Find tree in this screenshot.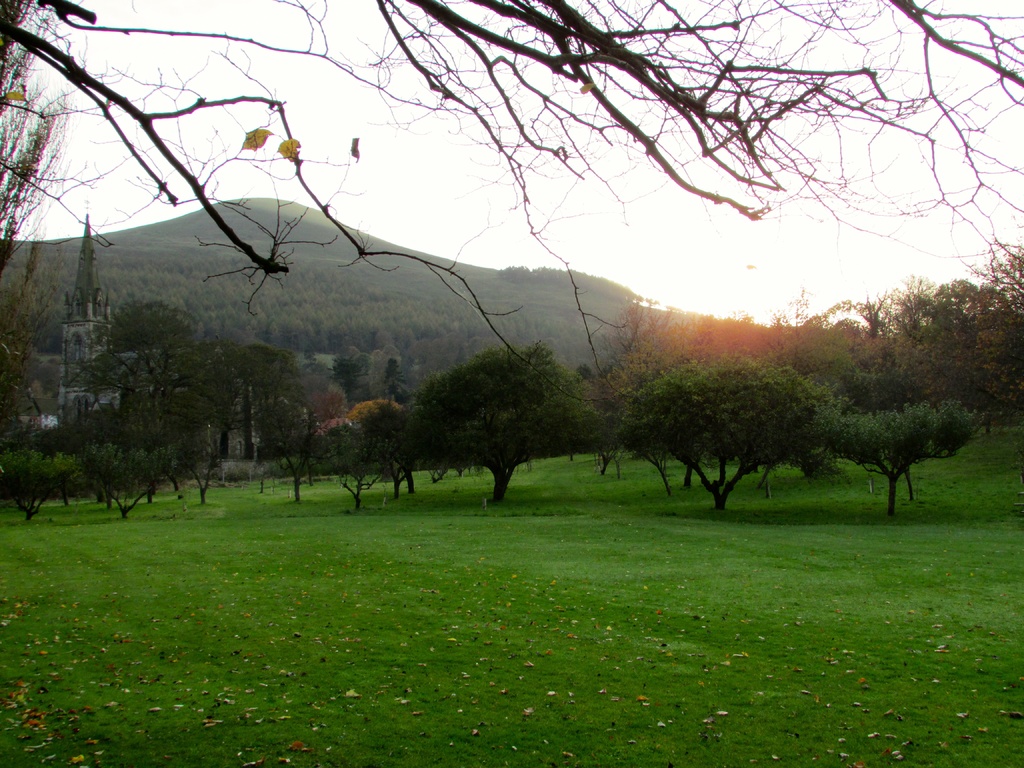
The bounding box for tree is pyautogui.locateOnScreen(863, 380, 1007, 533).
